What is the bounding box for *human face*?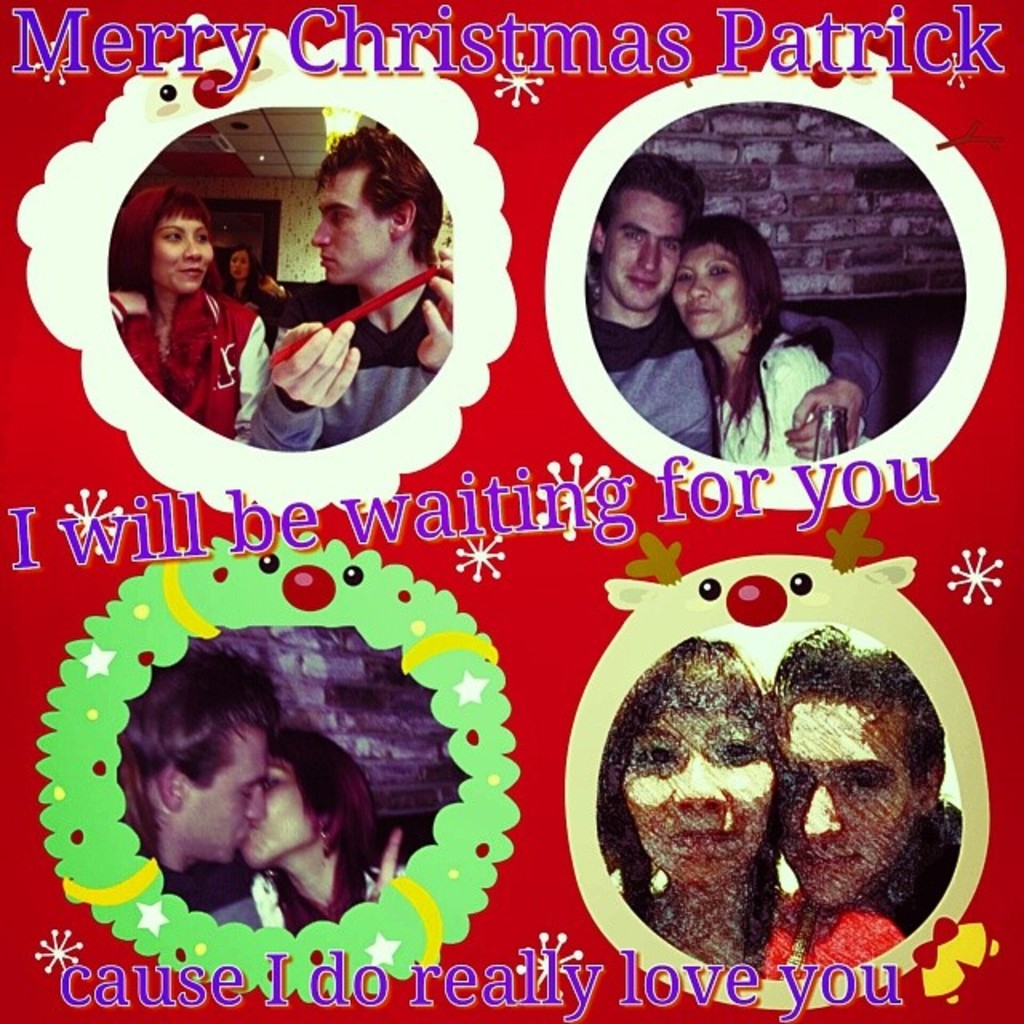
[166, 736, 270, 861].
